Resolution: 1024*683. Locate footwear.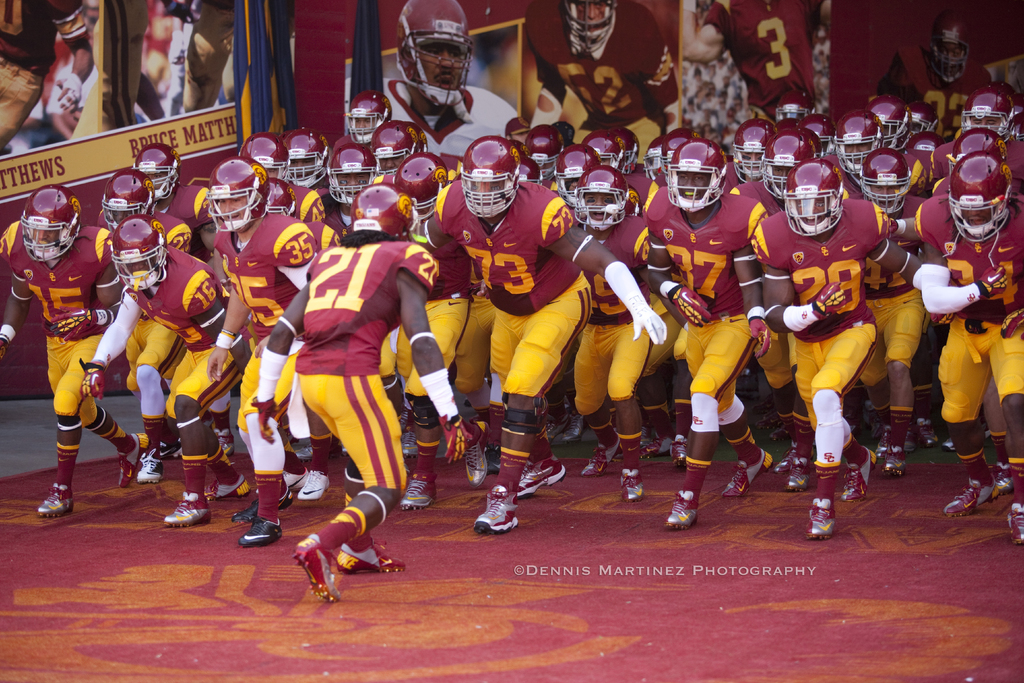
472,479,522,536.
